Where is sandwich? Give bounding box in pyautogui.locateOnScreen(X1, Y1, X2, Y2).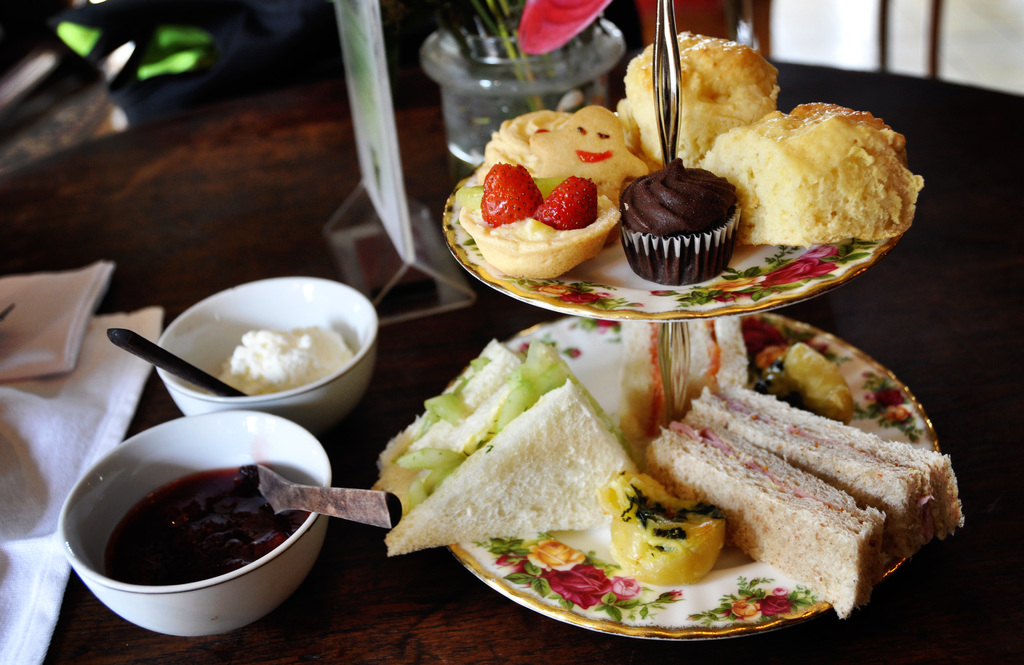
pyautogui.locateOnScreen(369, 337, 641, 556).
